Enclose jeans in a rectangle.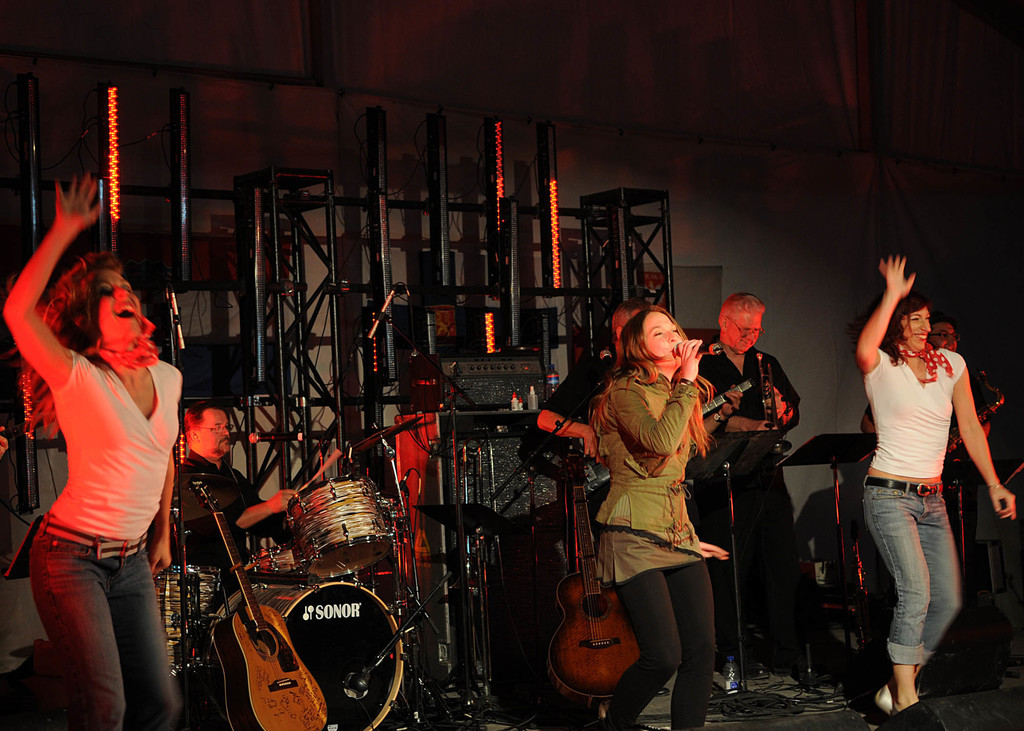
[left=26, top=517, right=175, bottom=730].
